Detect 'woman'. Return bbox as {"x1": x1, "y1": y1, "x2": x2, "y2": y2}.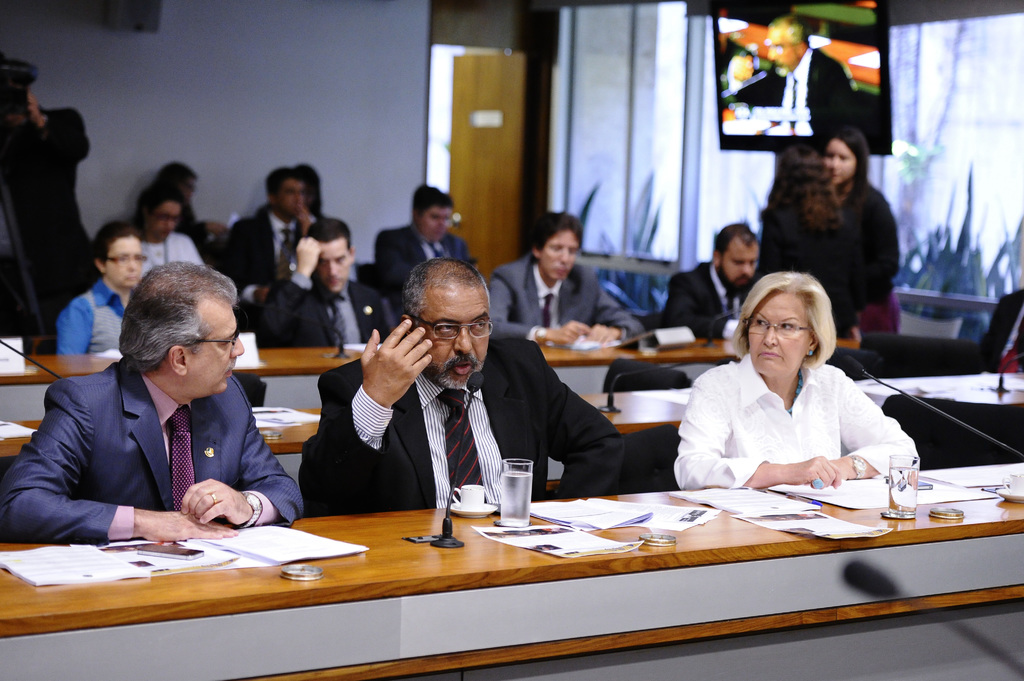
{"x1": 830, "y1": 117, "x2": 902, "y2": 339}.
